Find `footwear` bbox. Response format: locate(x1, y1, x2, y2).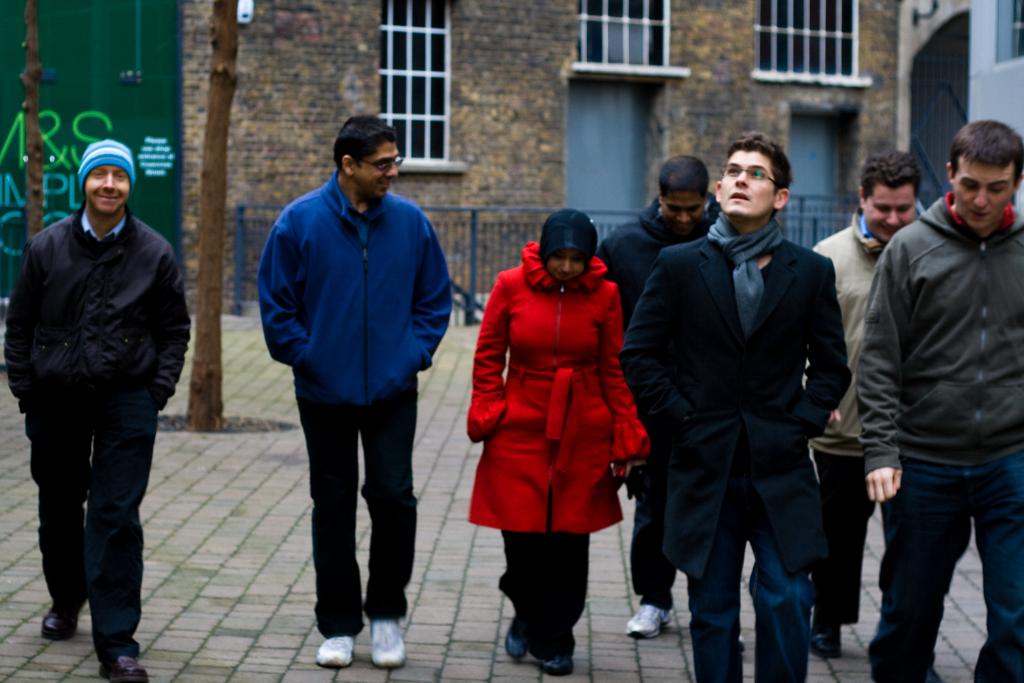
locate(534, 654, 578, 675).
